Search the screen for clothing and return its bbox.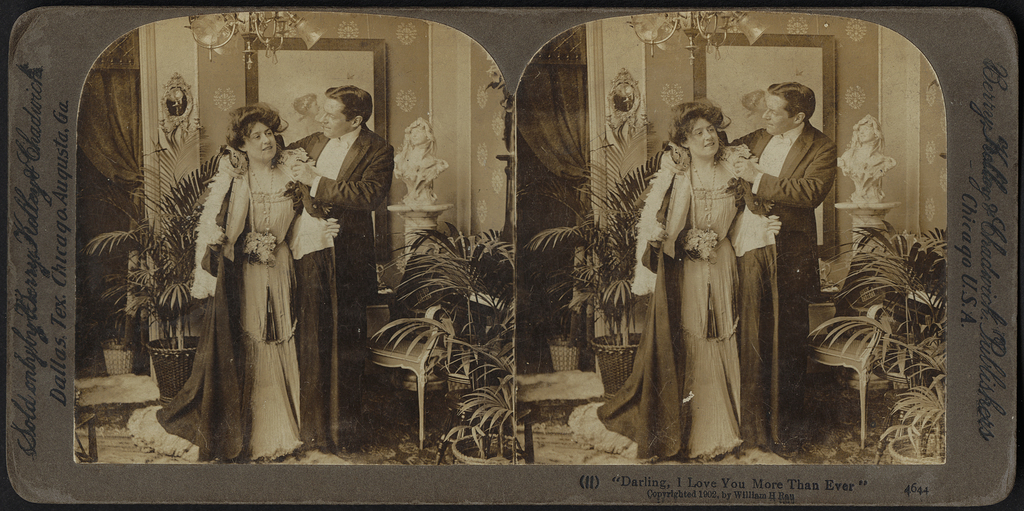
Found: detection(175, 130, 299, 430).
